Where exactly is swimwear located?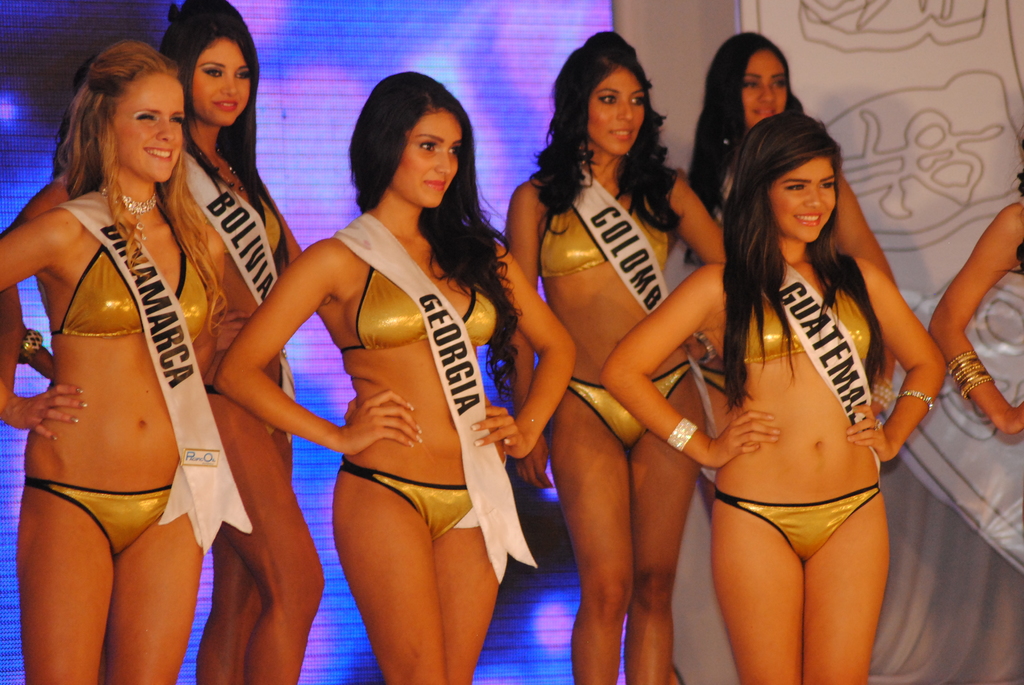
Its bounding box is [219,194,291,272].
